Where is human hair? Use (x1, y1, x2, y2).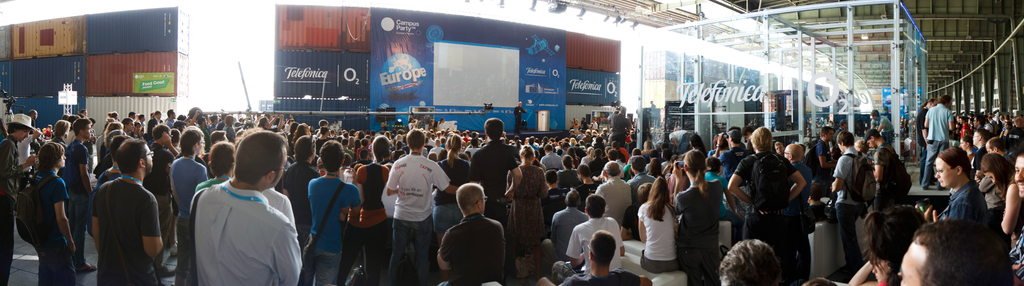
(38, 142, 64, 172).
